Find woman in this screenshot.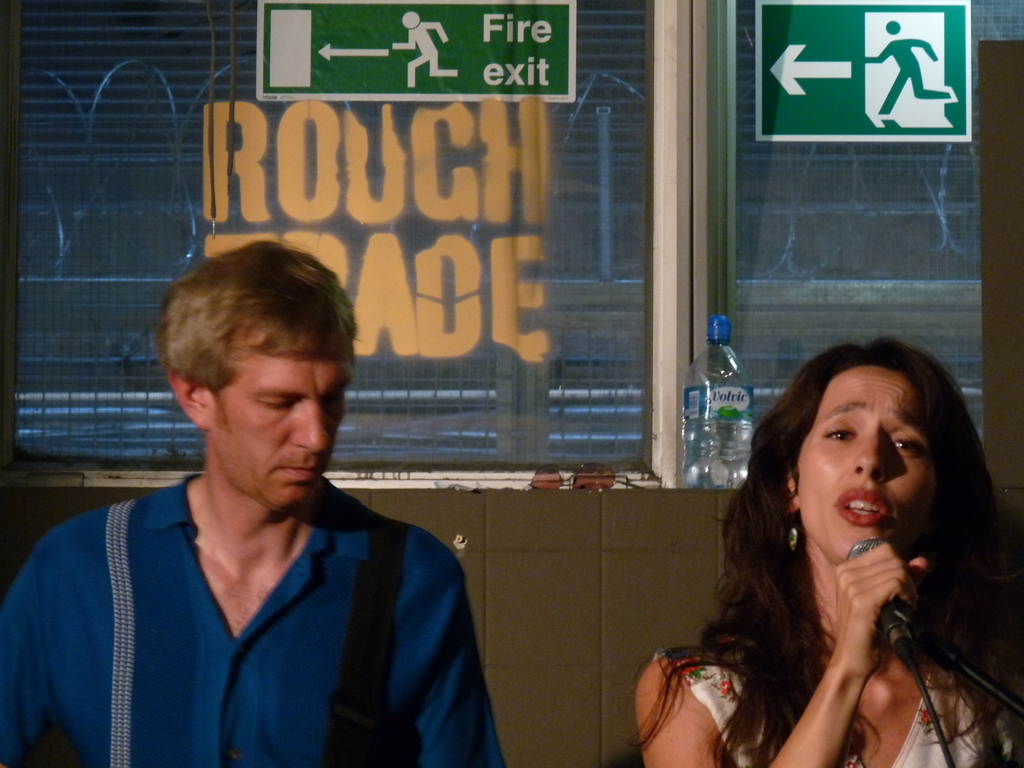
The bounding box for woman is [626,329,1023,767].
